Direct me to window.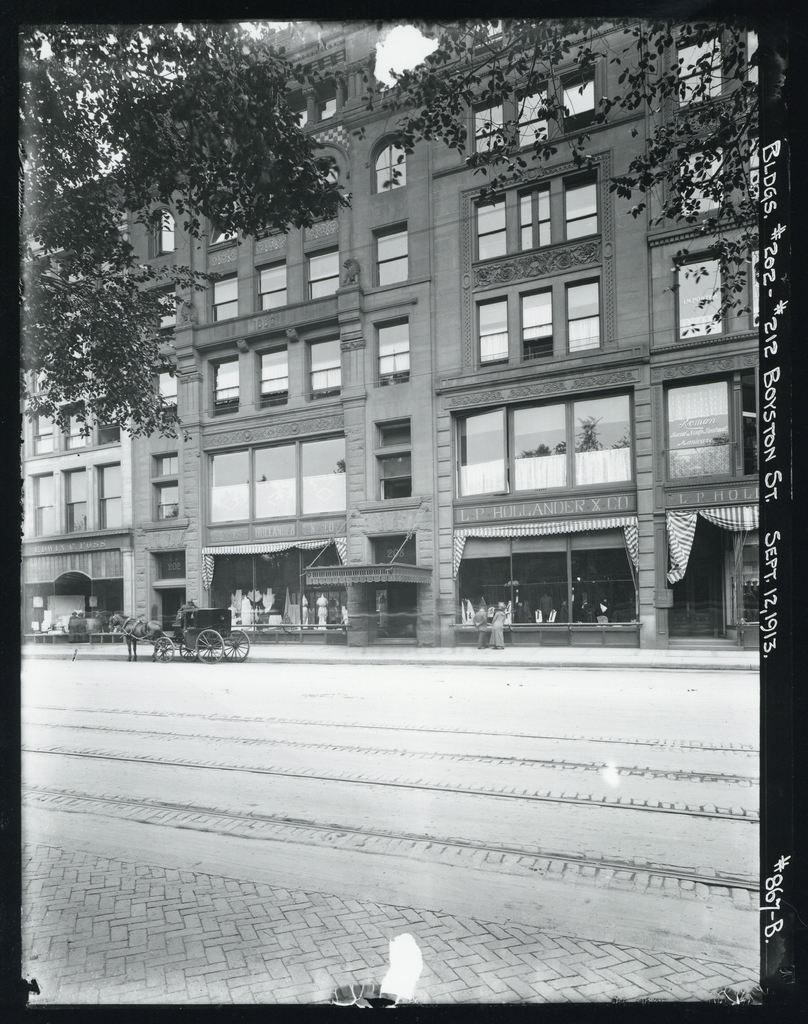
Direction: rect(677, 144, 726, 214).
